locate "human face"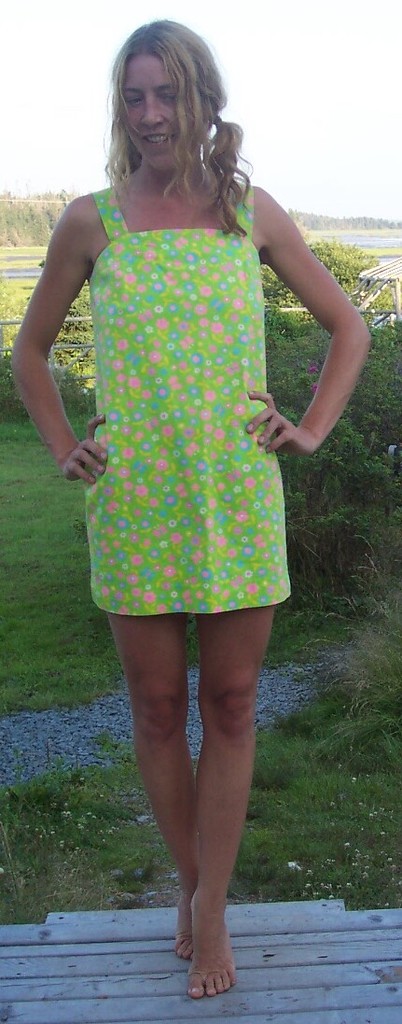
box=[123, 52, 180, 173]
